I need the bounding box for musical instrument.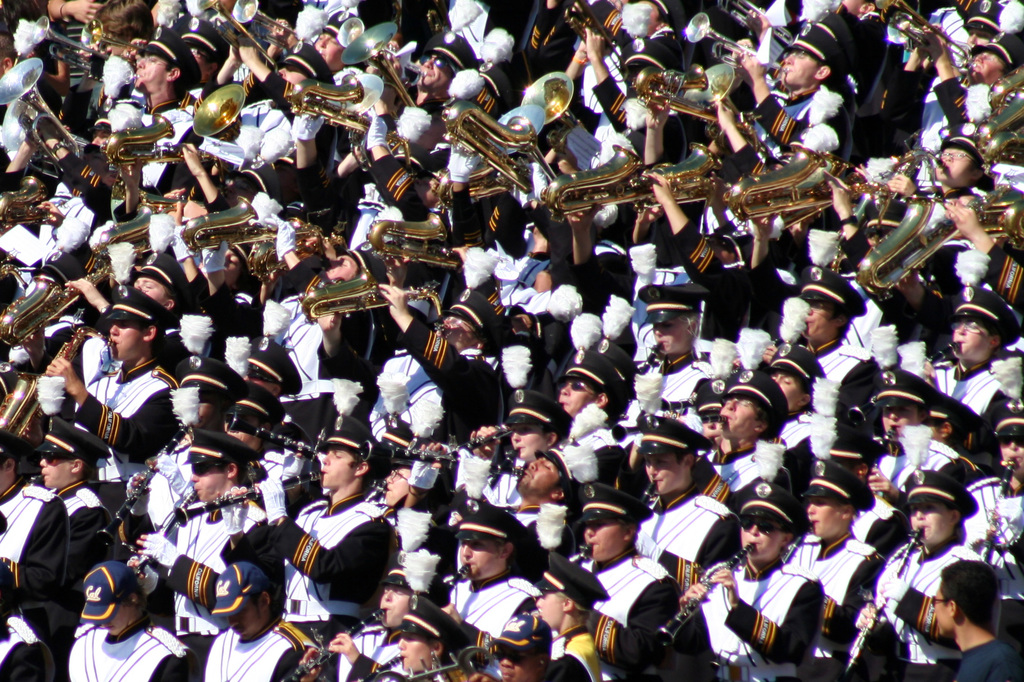
Here it is: [186, 0, 300, 106].
